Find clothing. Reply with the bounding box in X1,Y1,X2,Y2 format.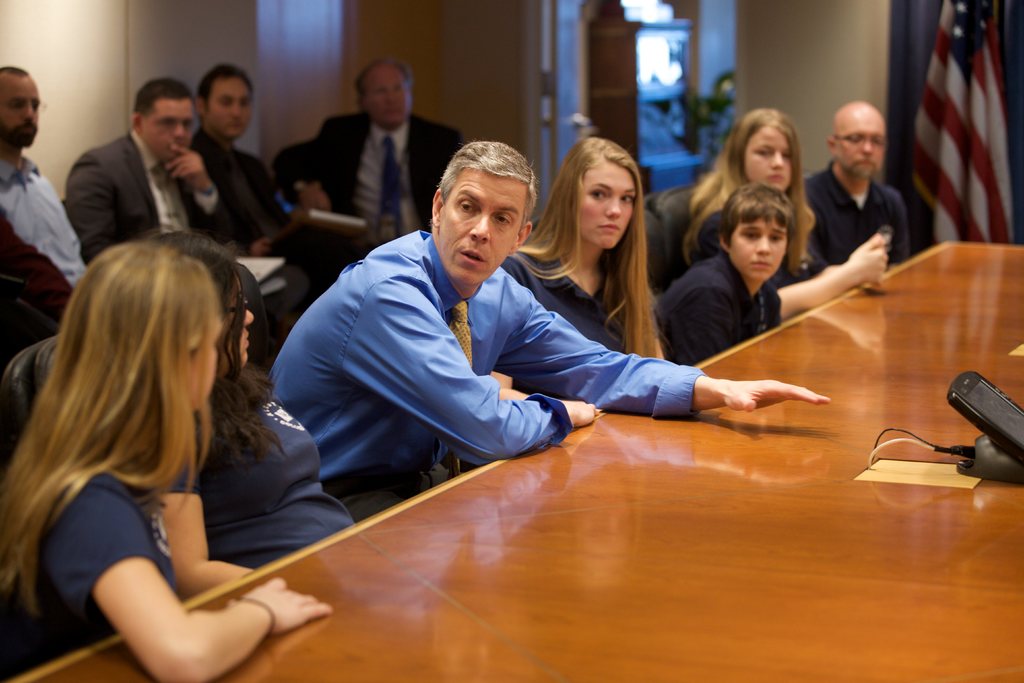
187,126,303,252.
